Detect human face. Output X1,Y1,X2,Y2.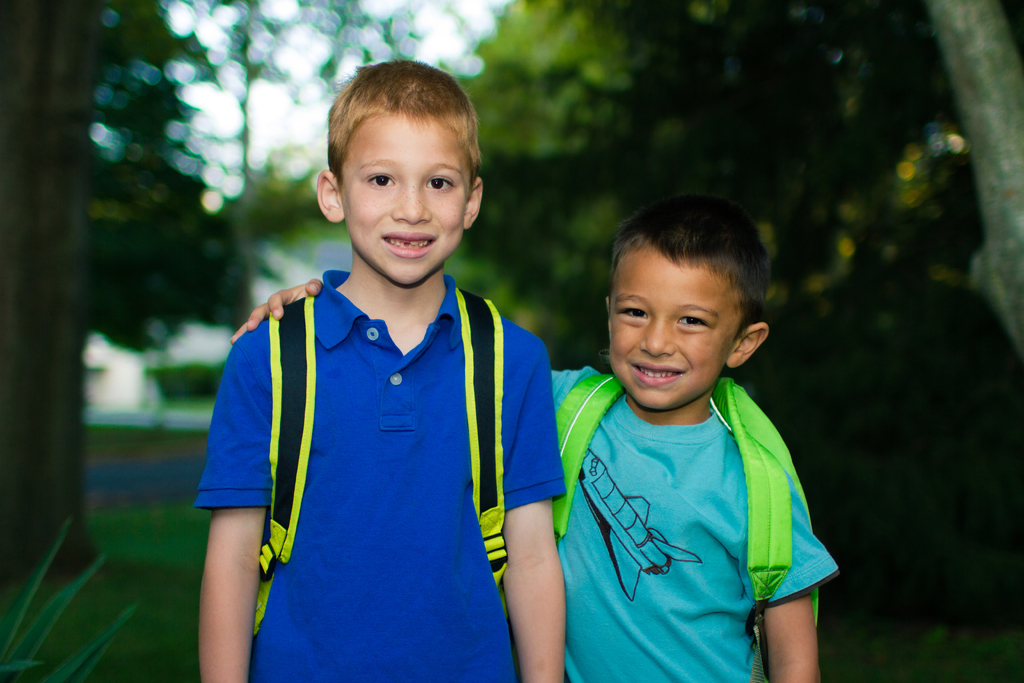
342,114,473,292.
